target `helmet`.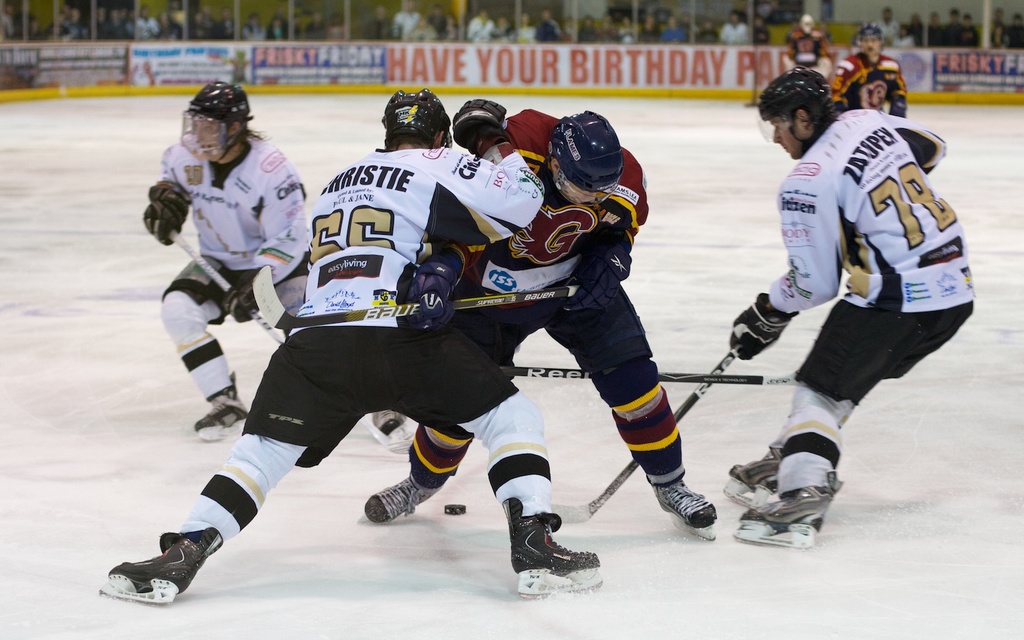
Target region: {"left": 857, "top": 24, "right": 880, "bottom": 42}.
